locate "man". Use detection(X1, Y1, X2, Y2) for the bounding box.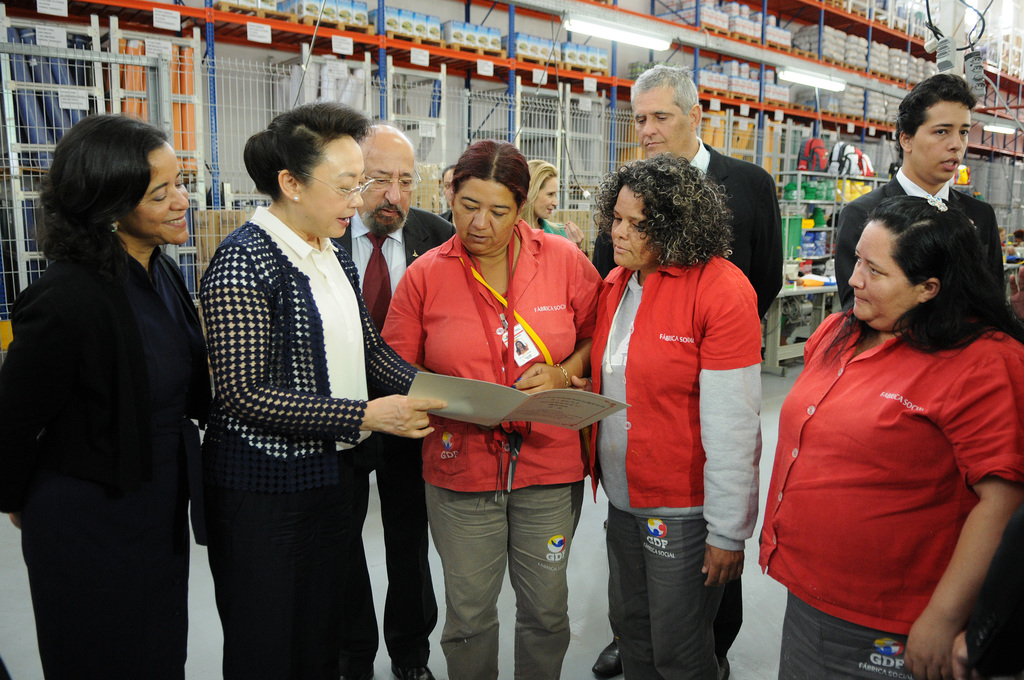
detection(330, 123, 451, 679).
